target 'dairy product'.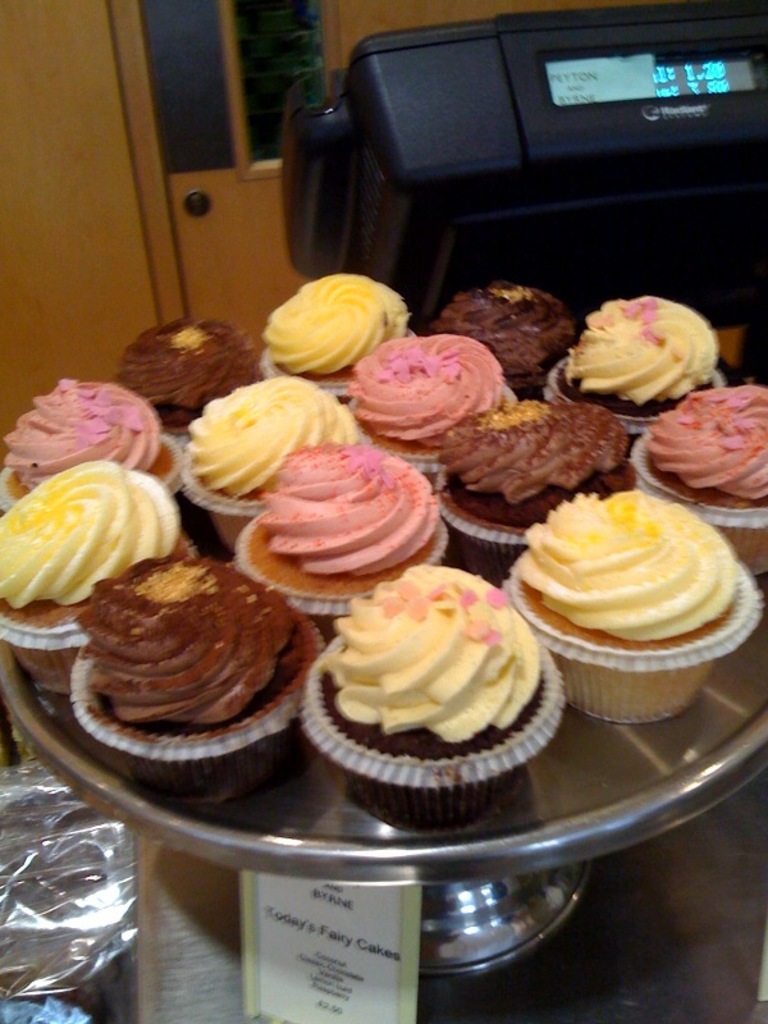
Target region: box=[266, 251, 408, 364].
